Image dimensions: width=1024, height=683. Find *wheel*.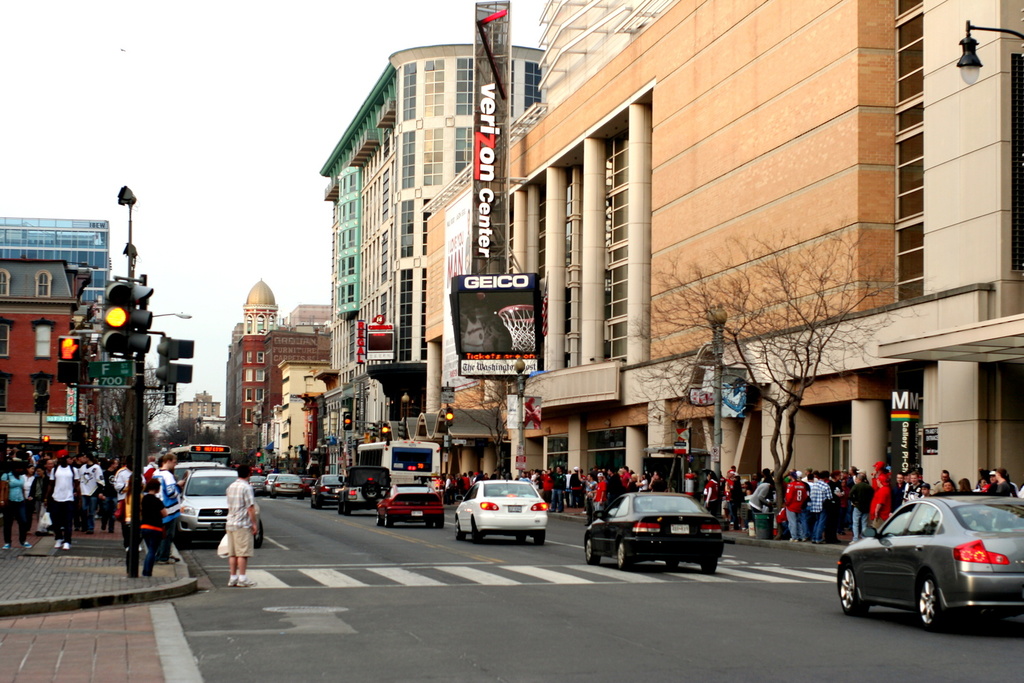
Rect(268, 492, 277, 499).
